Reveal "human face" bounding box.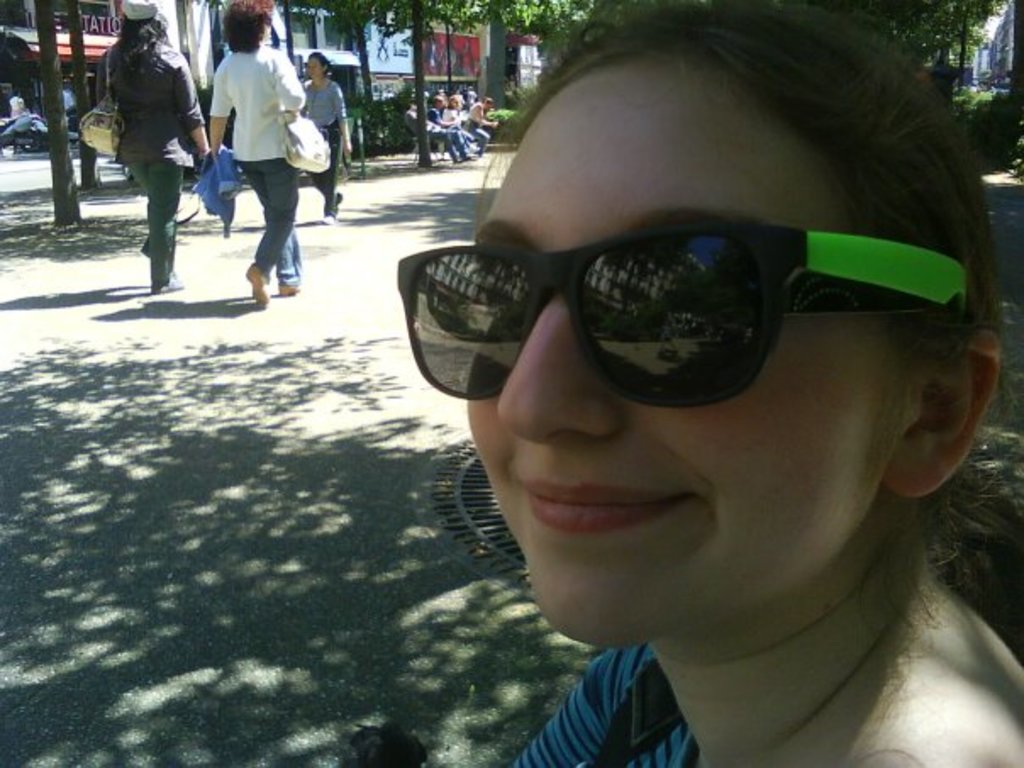
Revealed: (x1=465, y1=54, x2=919, y2=649).
